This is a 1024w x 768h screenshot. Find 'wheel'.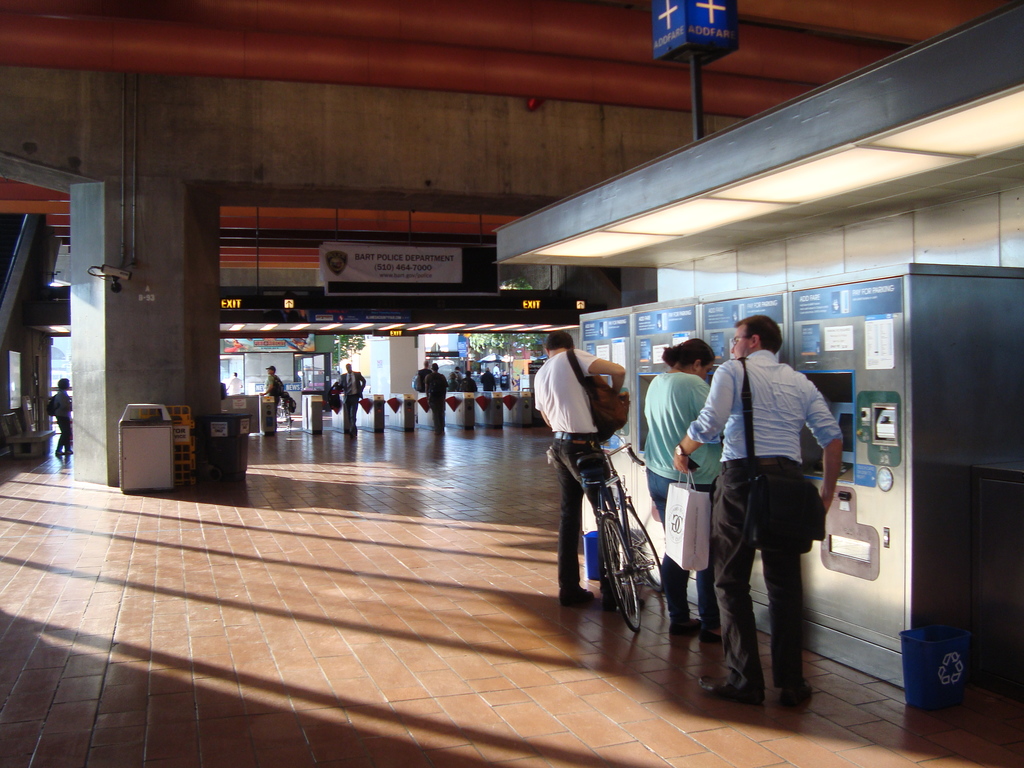
Bounding box: <box>602,517,639,628</box>.
